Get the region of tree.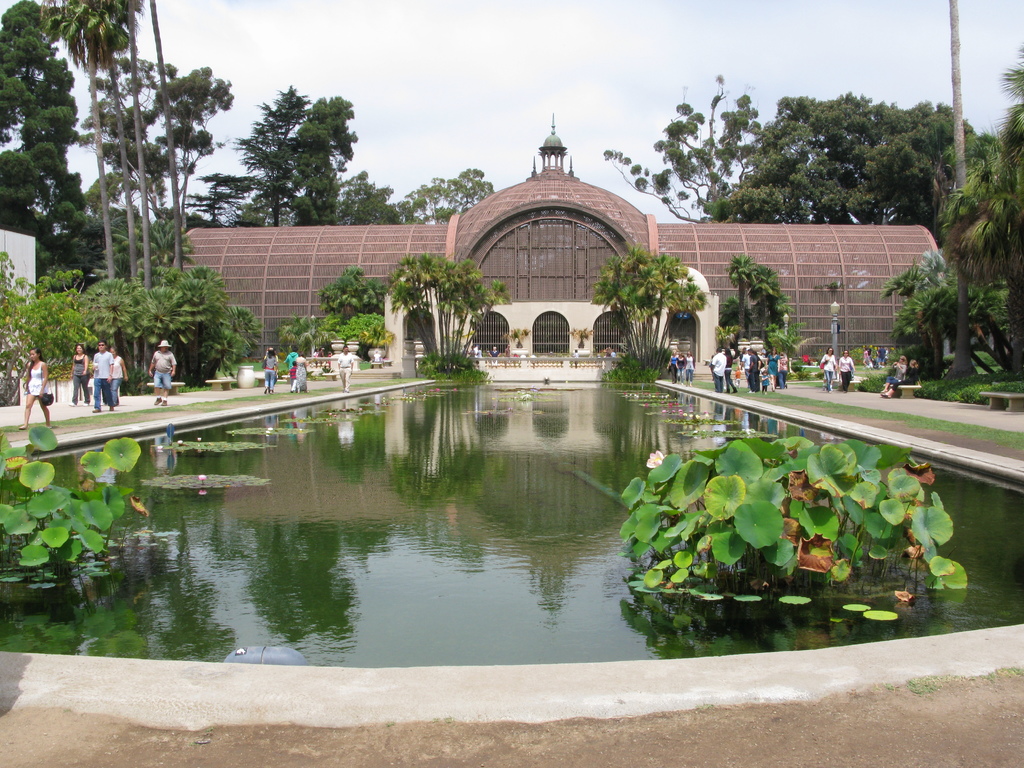
left=726, top=252, right=753, bottom=336.
